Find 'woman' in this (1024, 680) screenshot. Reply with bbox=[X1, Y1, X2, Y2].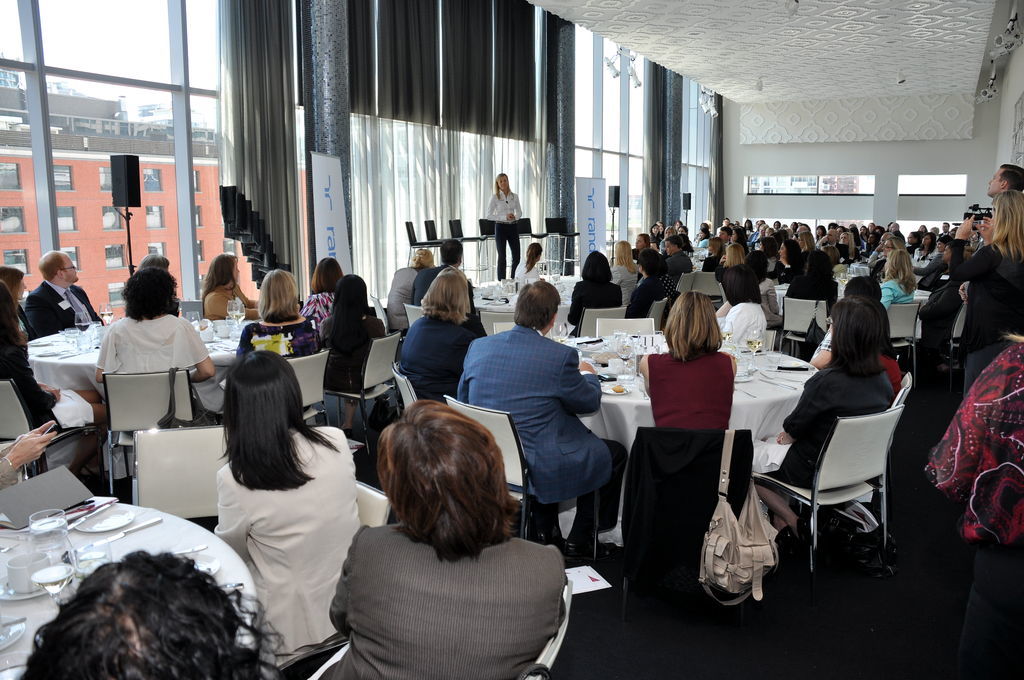
bbox=[398, 272, 478, 402].
